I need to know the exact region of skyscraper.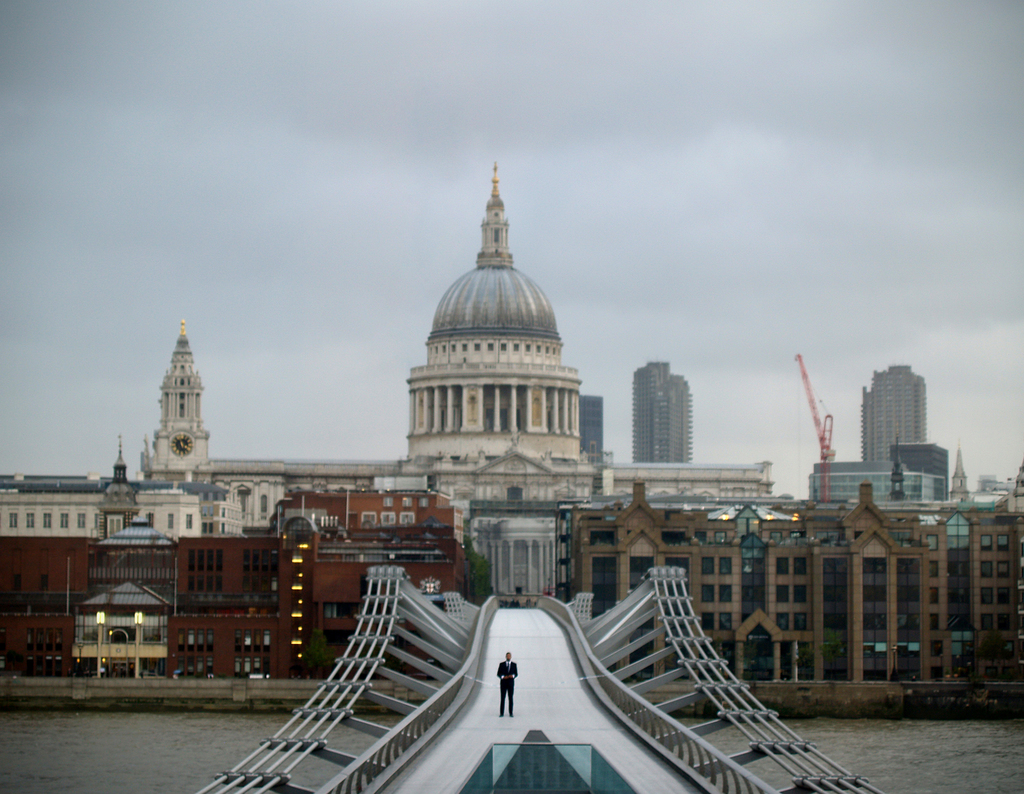
Region: x1=399, y1=154, x2=586, y2=464.
